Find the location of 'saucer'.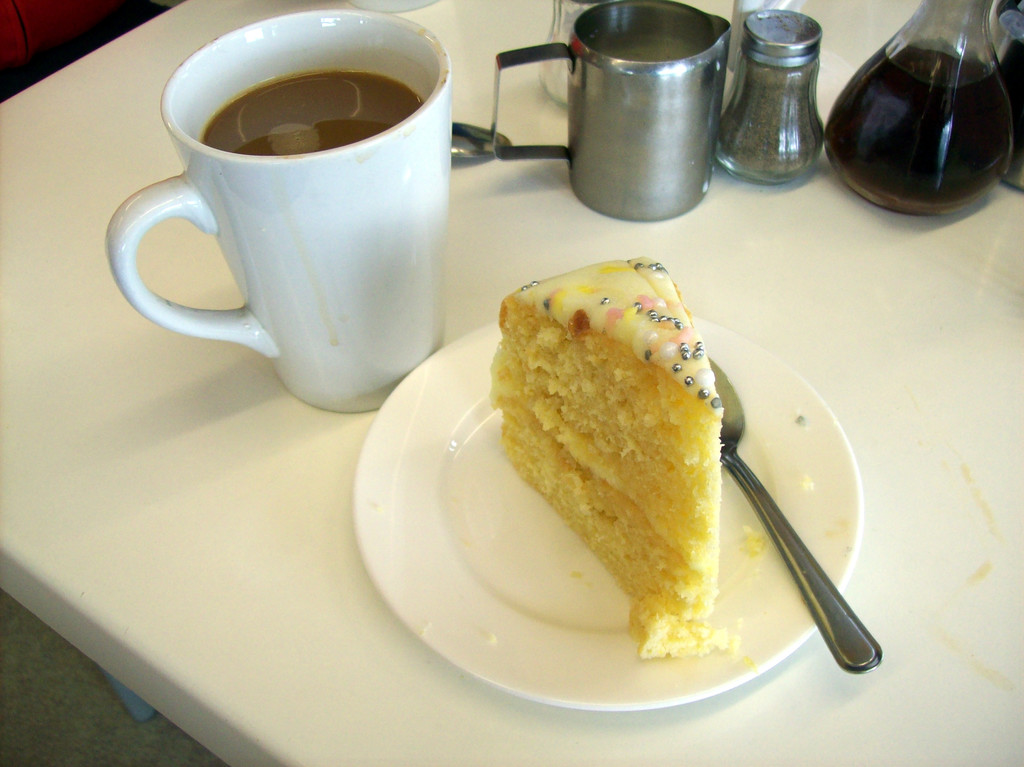
Location: <bbox>354, 318, 860, 711</bbox>.
